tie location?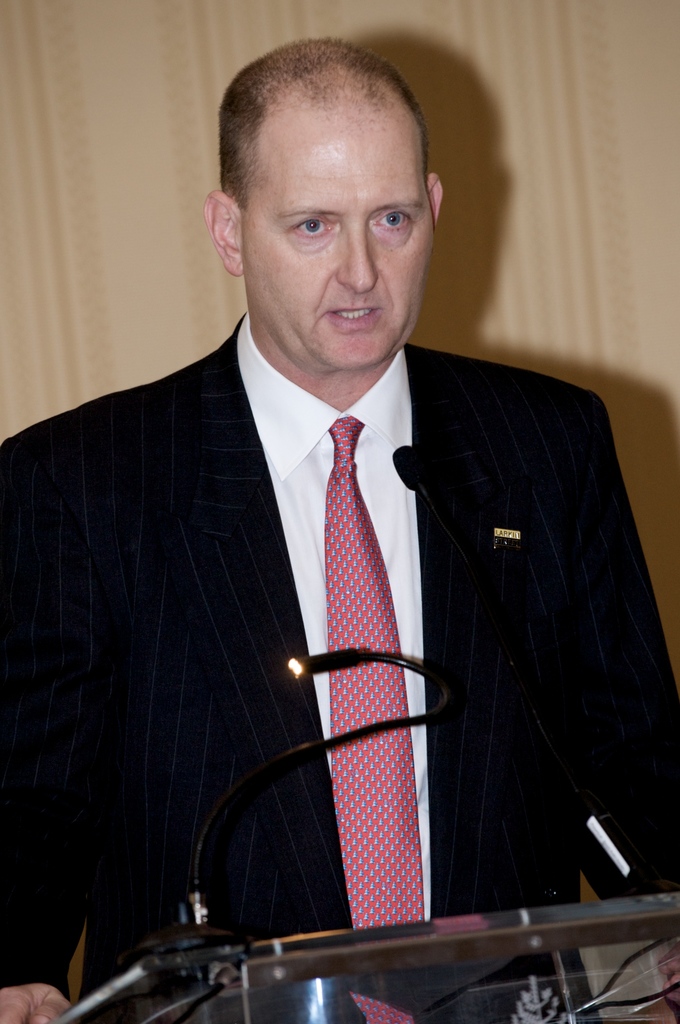
330:412:425:1023
